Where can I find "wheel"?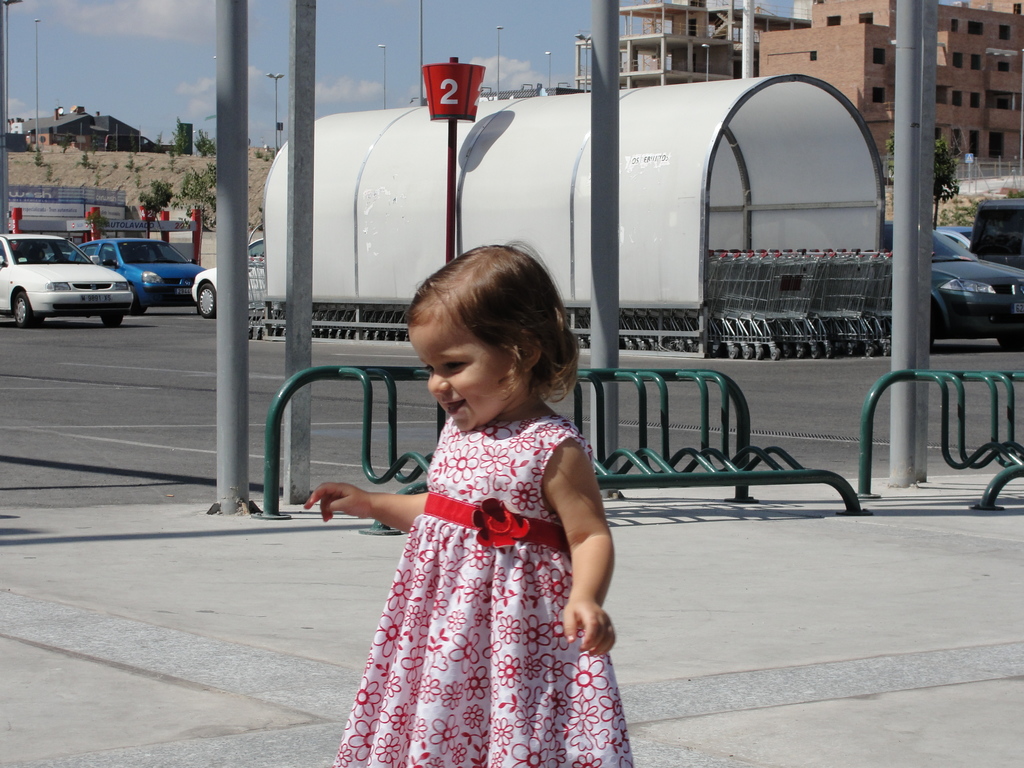
You can find it at [left=131, top=285, right=145, bottom=313].
